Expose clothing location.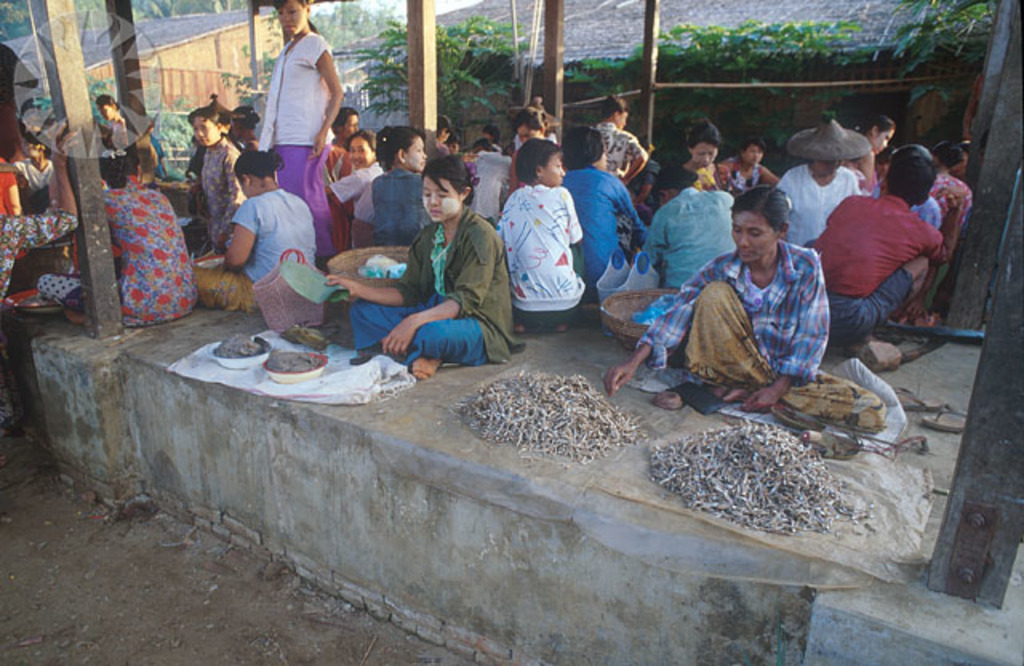
Exposed at 0:194:78:320.
